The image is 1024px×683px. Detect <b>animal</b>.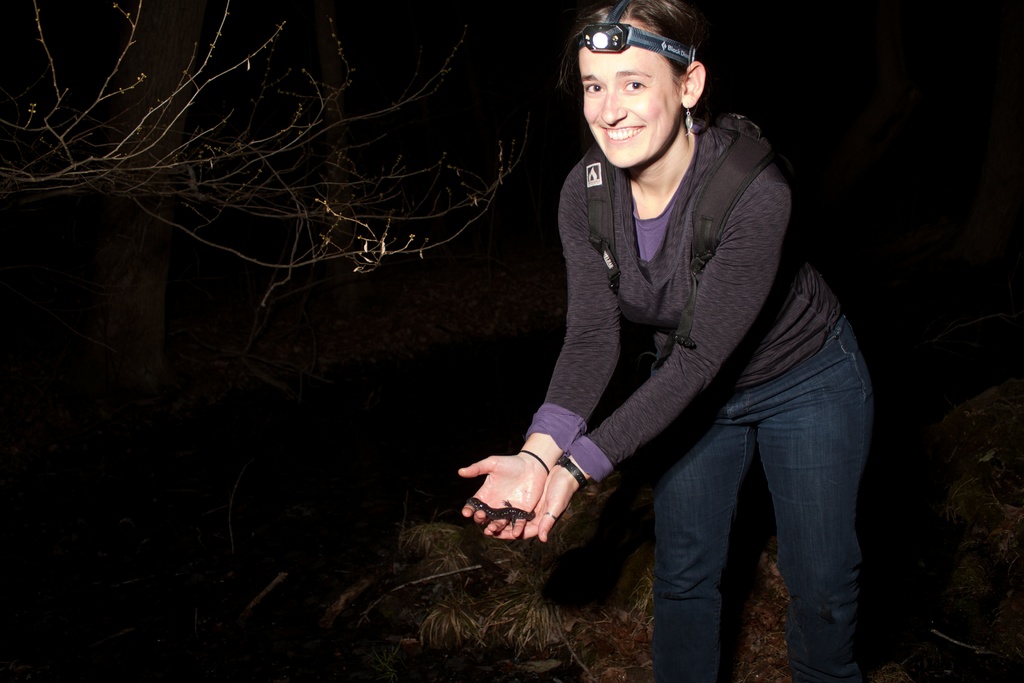
Detection: pyautogui.locateOnScreen(467, 498, 538, 534).
